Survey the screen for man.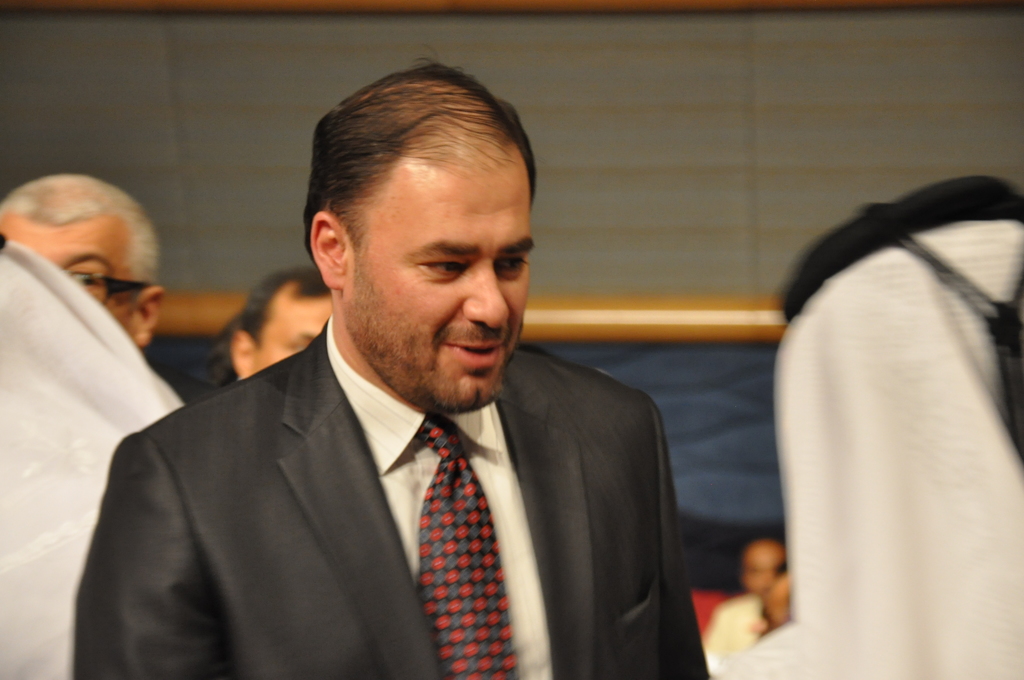
Survey found: select_region(0, 173, 169, 352).
